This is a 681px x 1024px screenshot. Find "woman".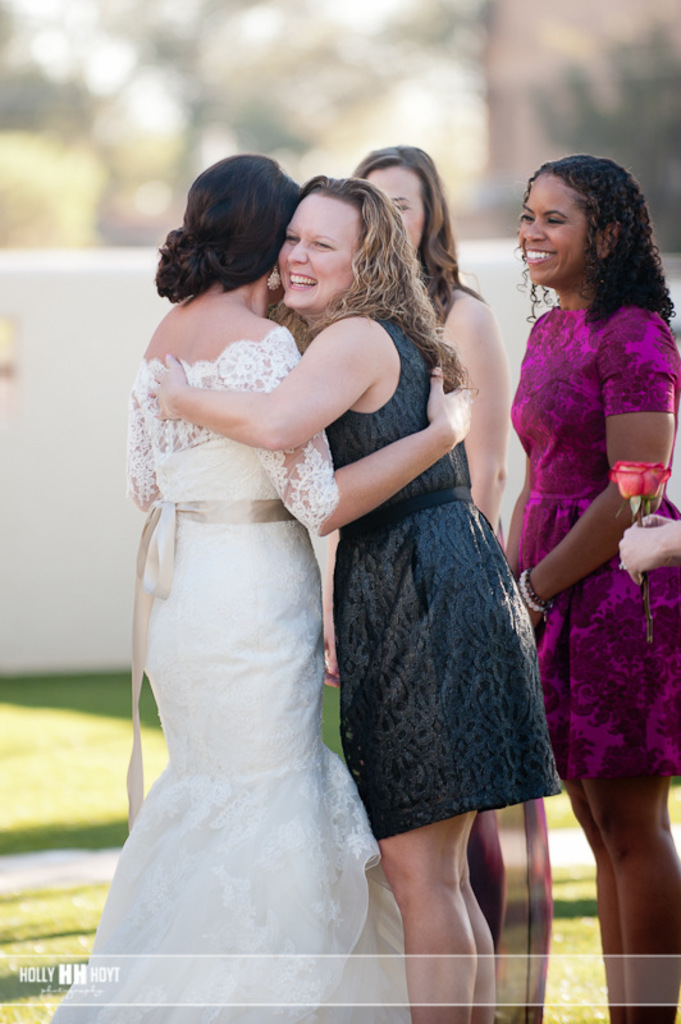
Bounding box: rect(157, 177, 570, 1023).
